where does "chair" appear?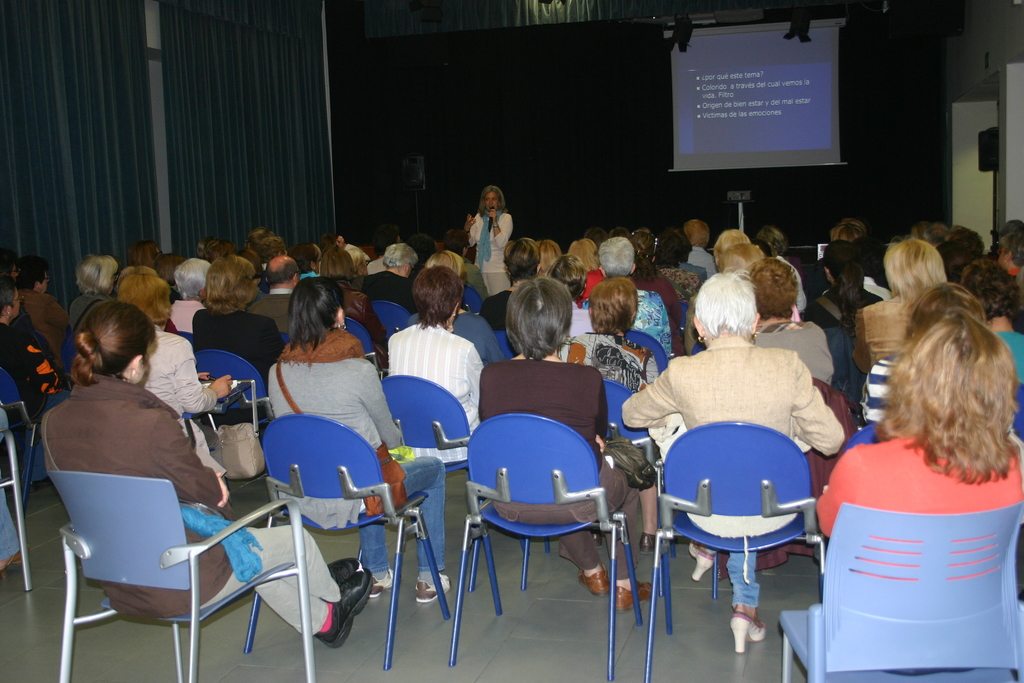
Appears at 0/412/33/593.
